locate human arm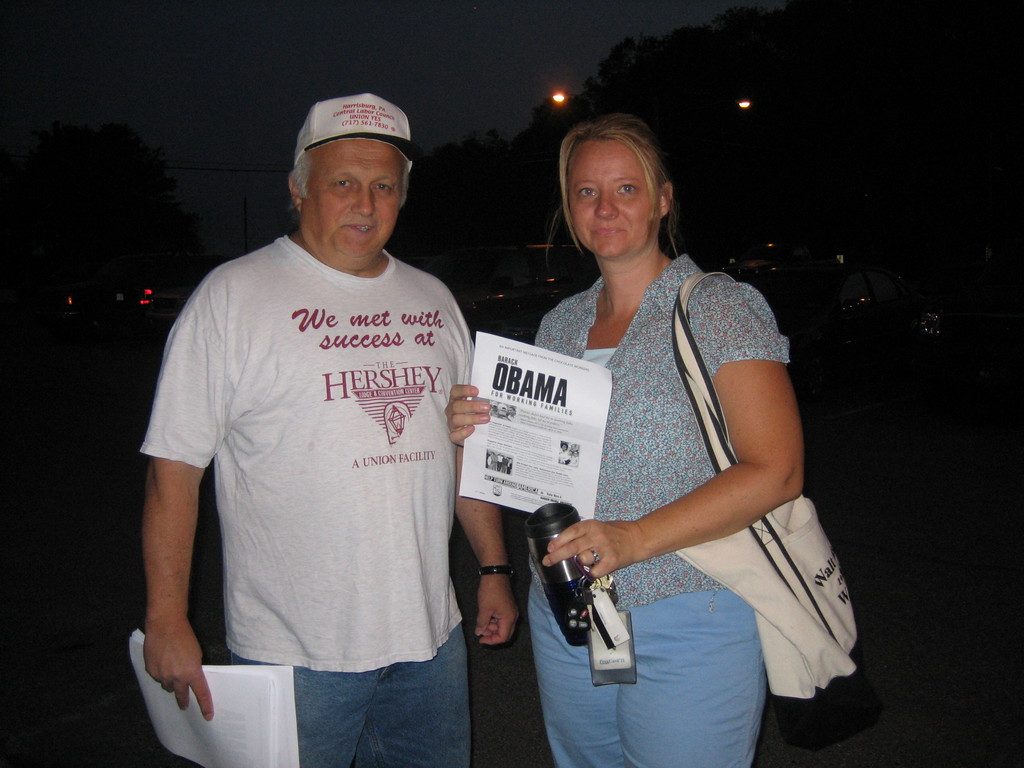
left=444, top=381, right=495, bottom=448
